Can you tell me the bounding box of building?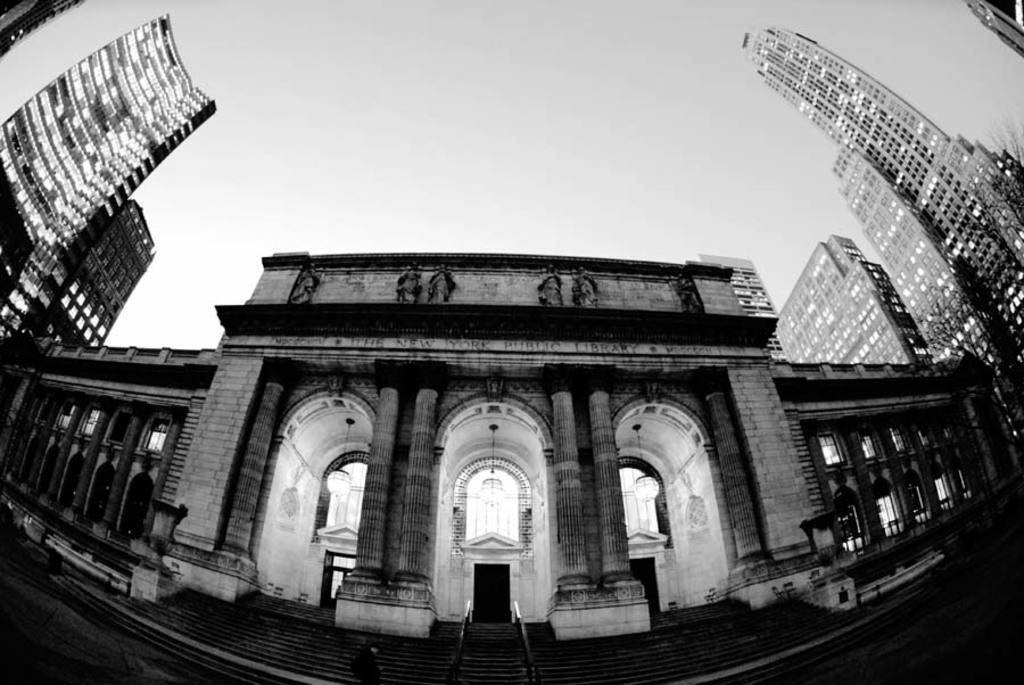
rect(778, 240, 931, 360).
